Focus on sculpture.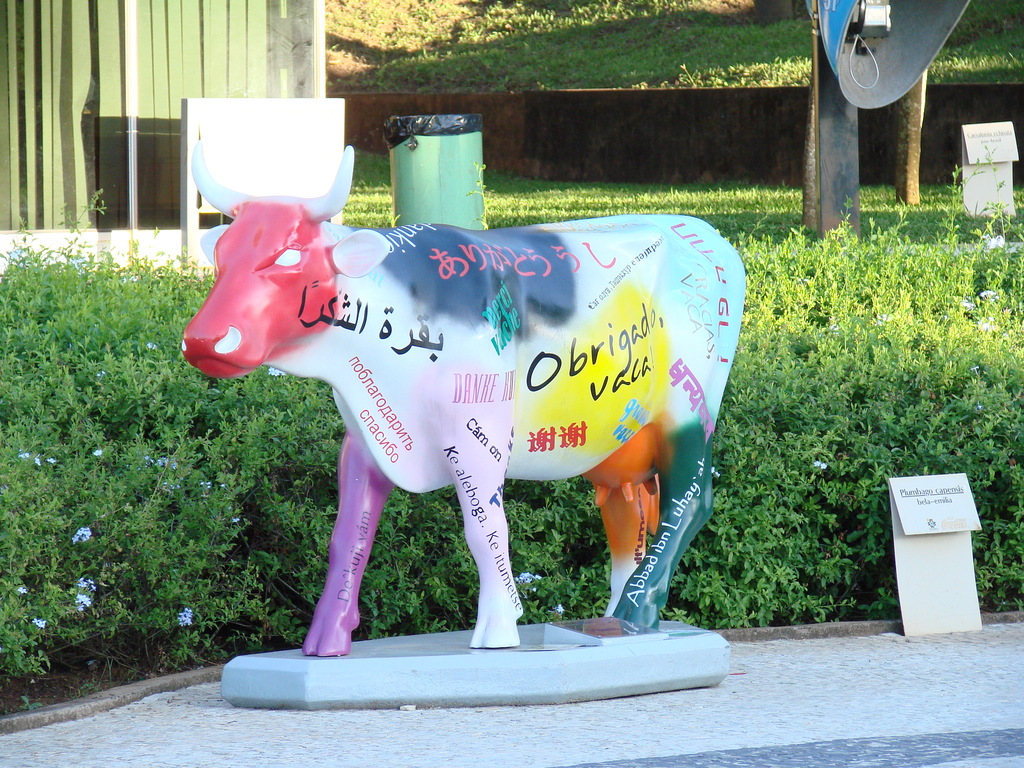
Focused at {"x1": 118, "y1": 163, "x2": 785, "y2": 684}.
